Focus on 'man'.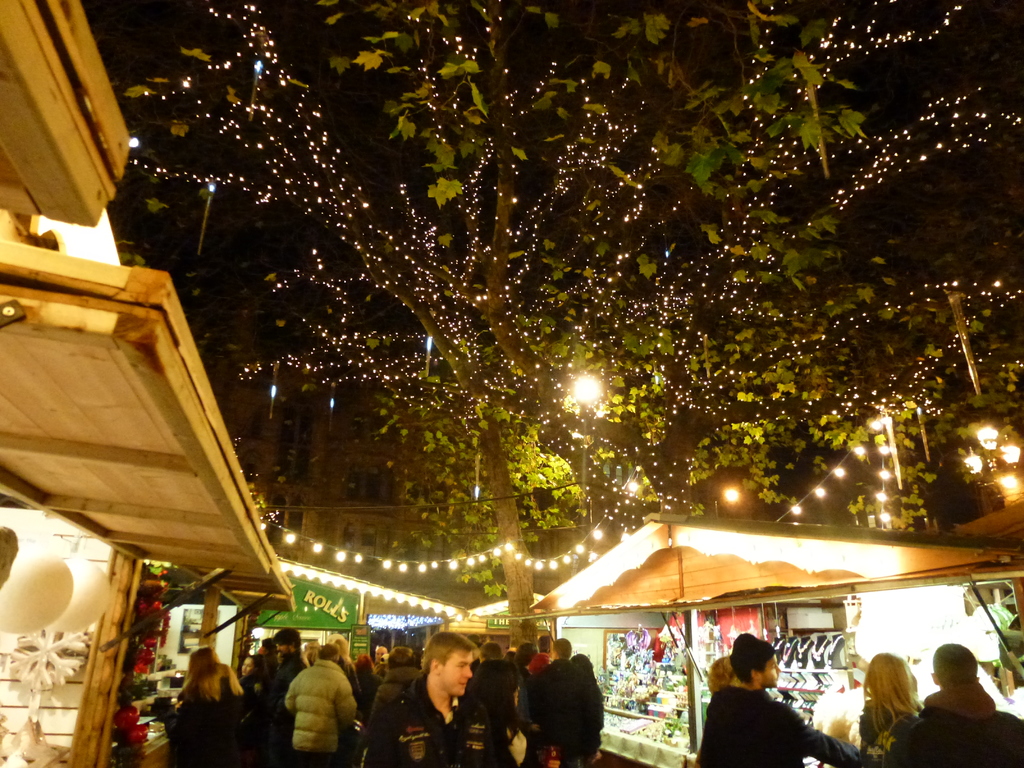
Focused at 477/640/504/662.
